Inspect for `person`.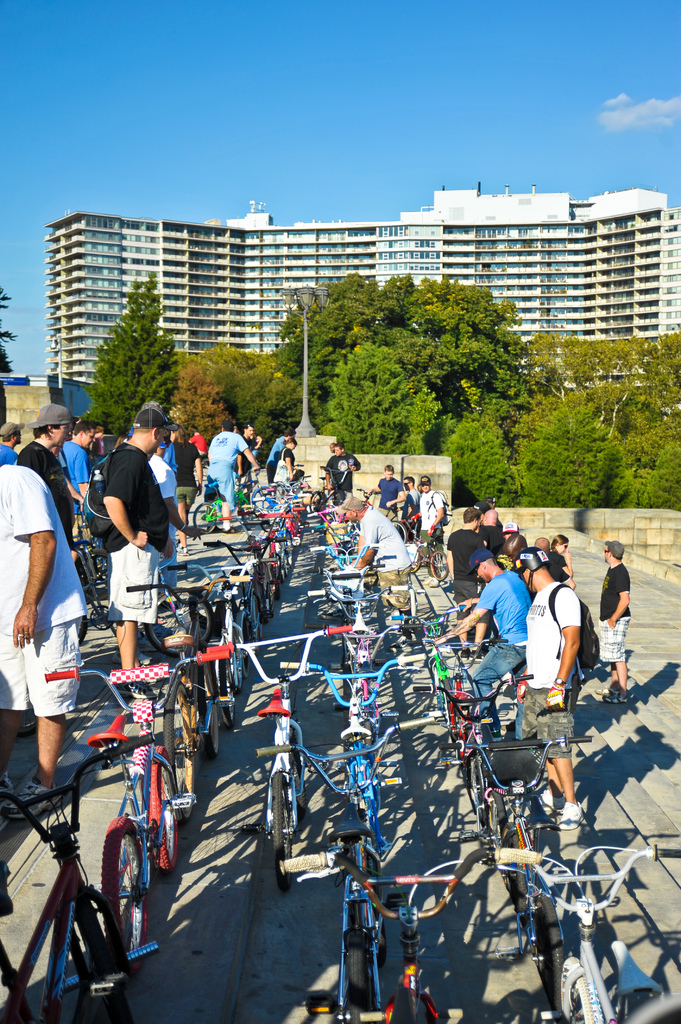
Inspection: box(265, 430, 300, 483).
